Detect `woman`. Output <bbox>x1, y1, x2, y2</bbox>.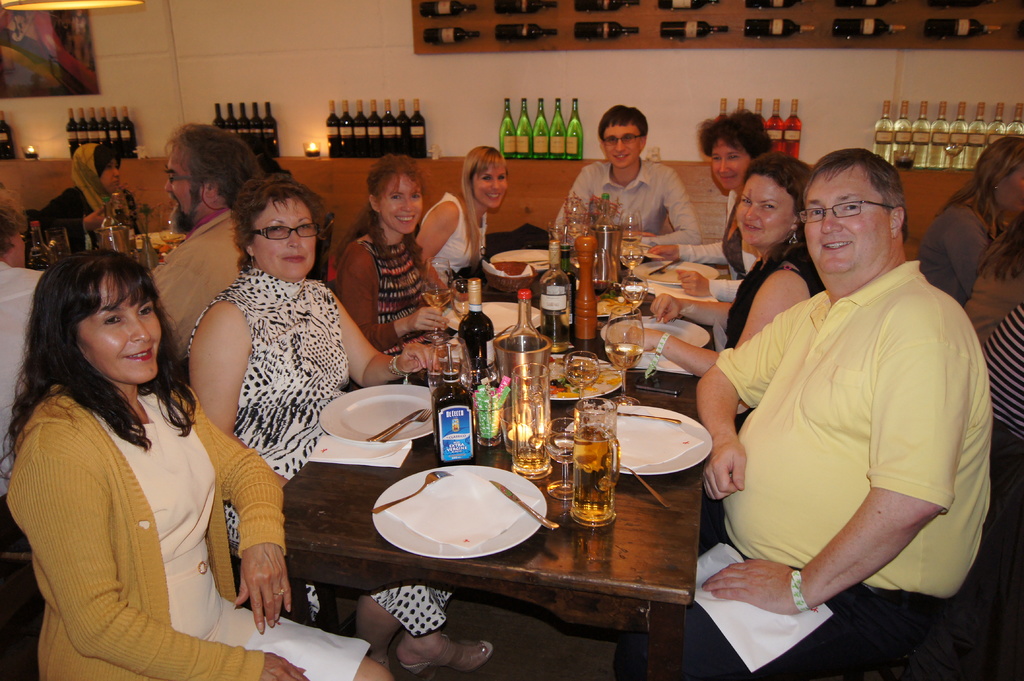
<bbox>42, 141, 135, 248</bbox>.
